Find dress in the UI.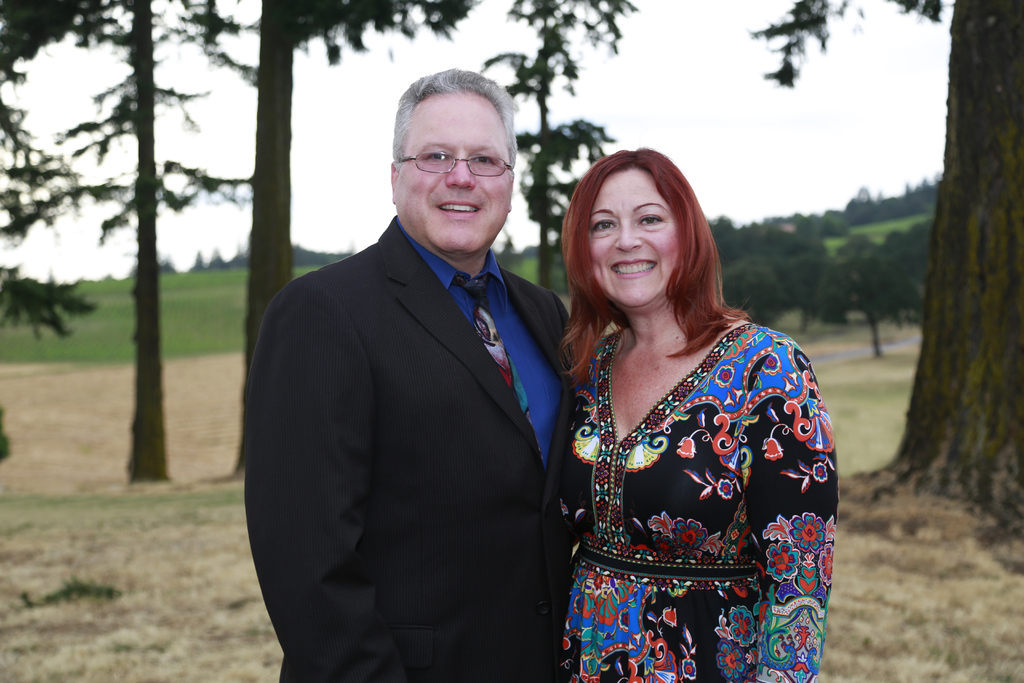
UI element at [x1=559, y1=324, x2=838, y2=682].
